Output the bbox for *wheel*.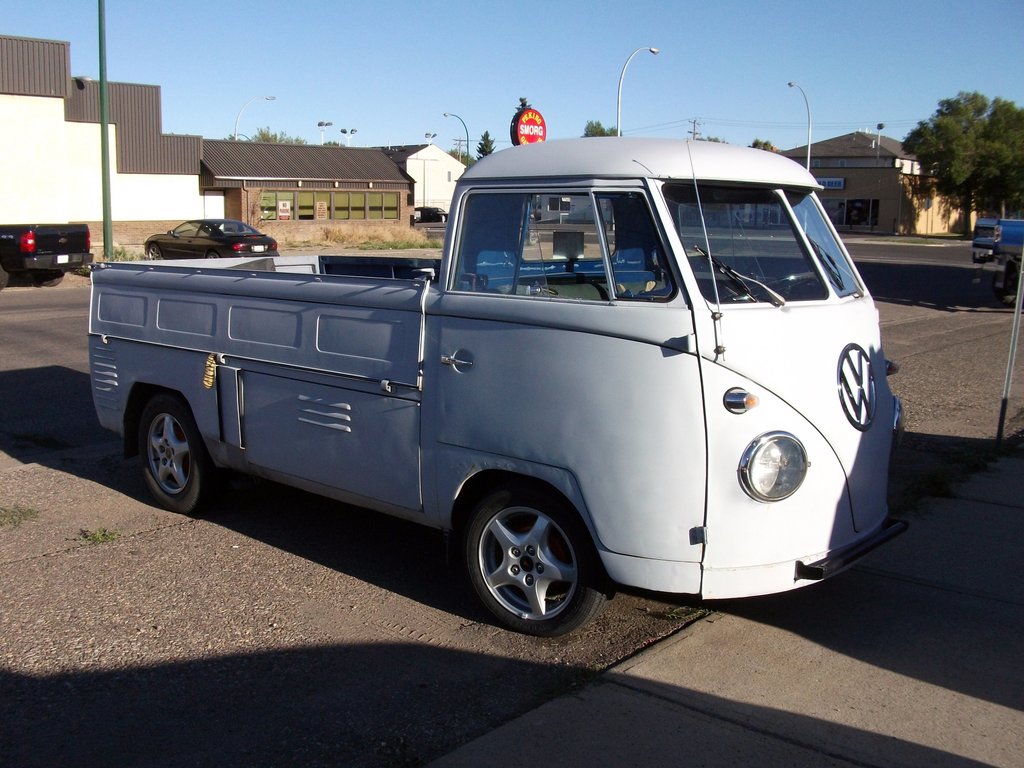
33:269:63:288.
